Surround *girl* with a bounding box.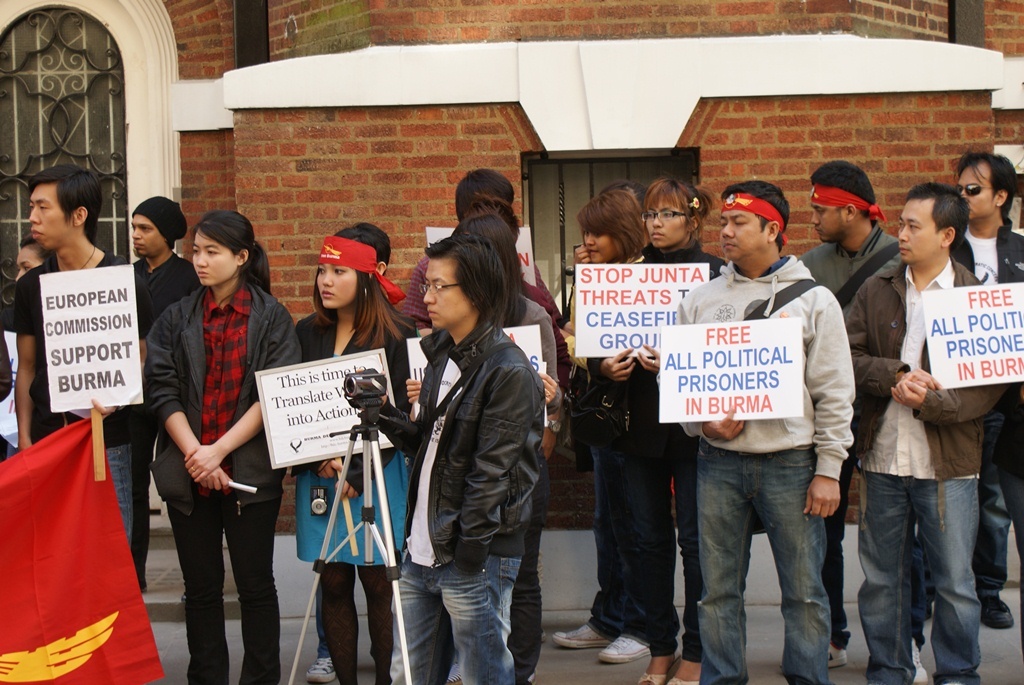
293, 228, 403, 676.
